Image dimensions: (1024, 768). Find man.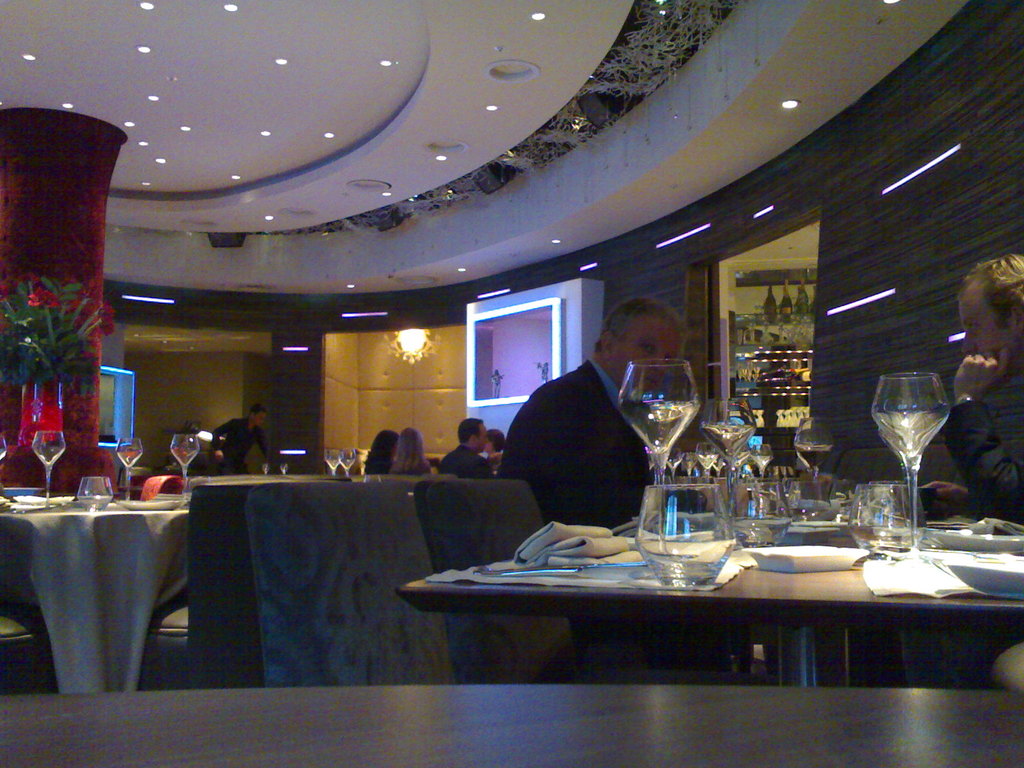
<box>212,403,280,477</box>.
